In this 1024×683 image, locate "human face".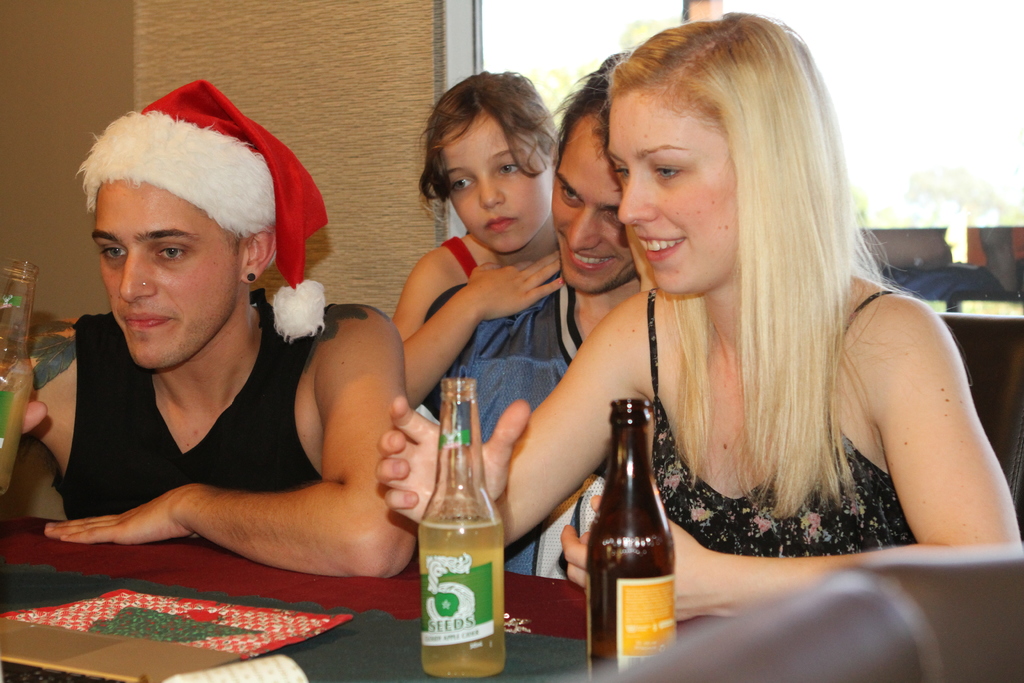
Bounding box: {"x1": 600, "y1": 88, "x2": 740, "y2": 300}.
